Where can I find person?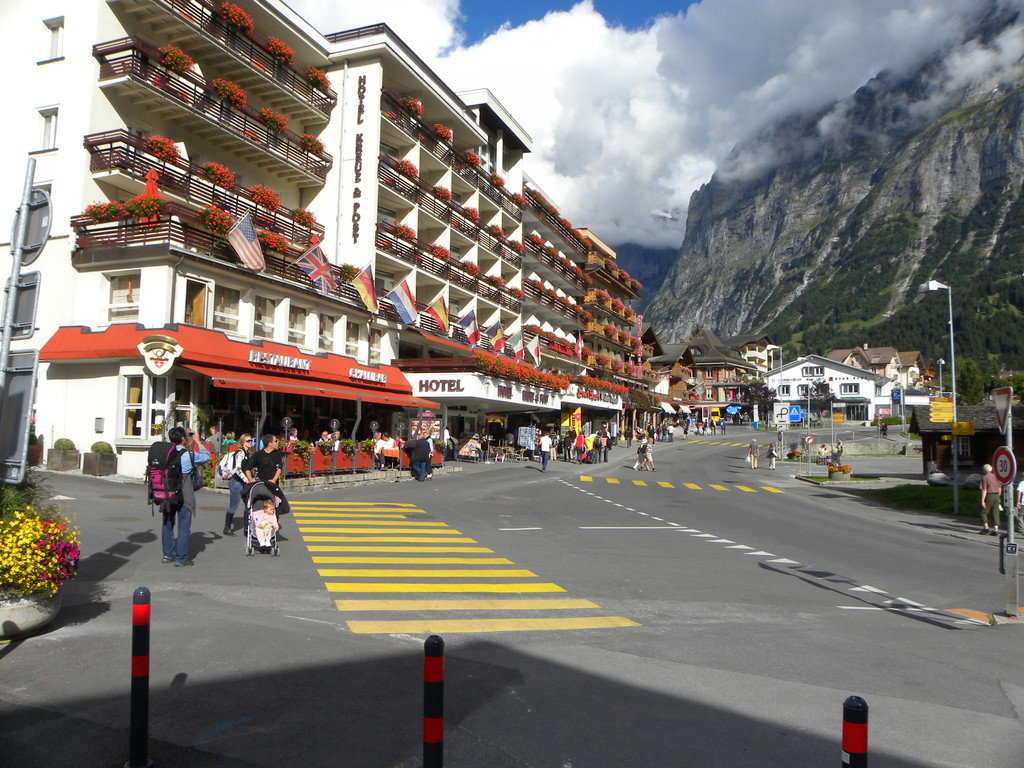
You can find it at 299/429/319/454.
